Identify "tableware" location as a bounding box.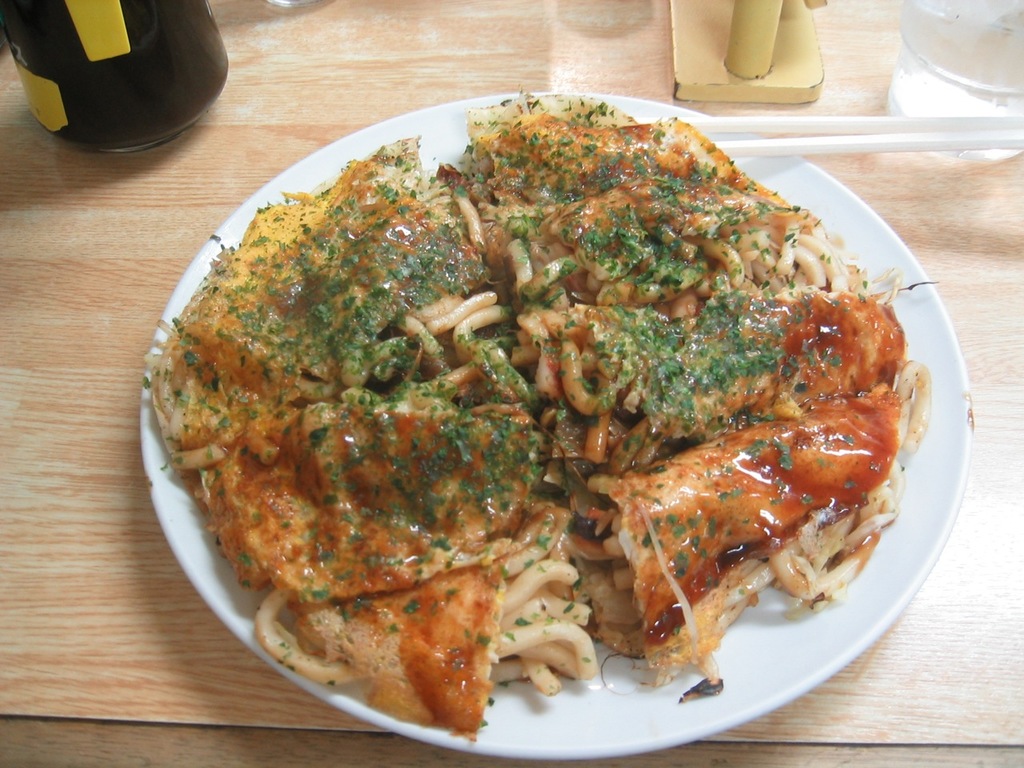
[left=912, top=0, right=1023, bottom=166].
